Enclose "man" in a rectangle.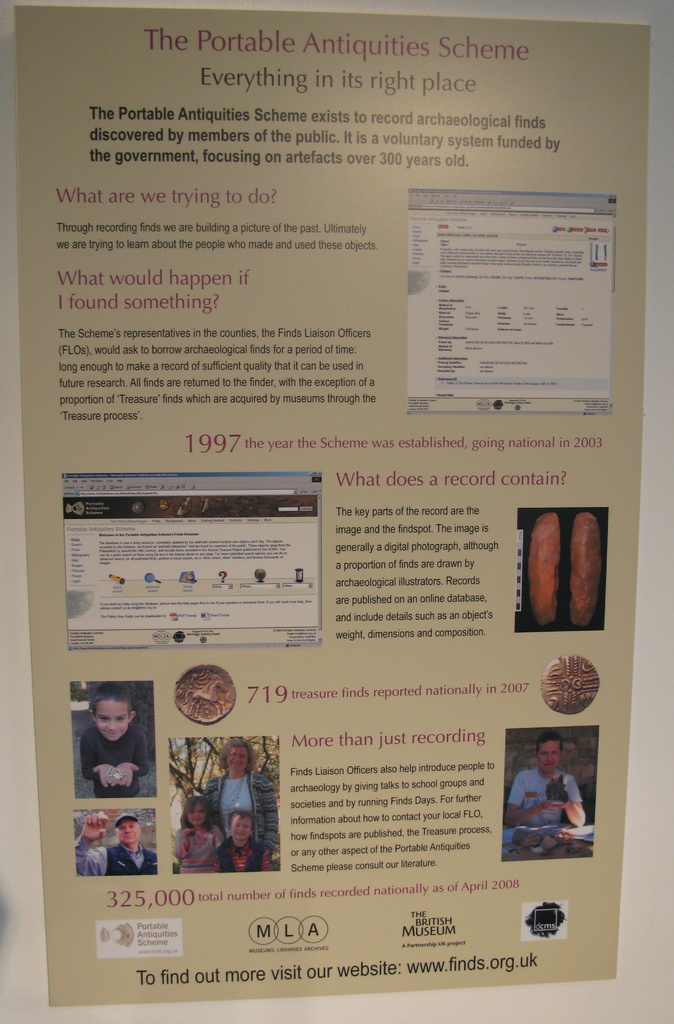
74/812/161/875.
